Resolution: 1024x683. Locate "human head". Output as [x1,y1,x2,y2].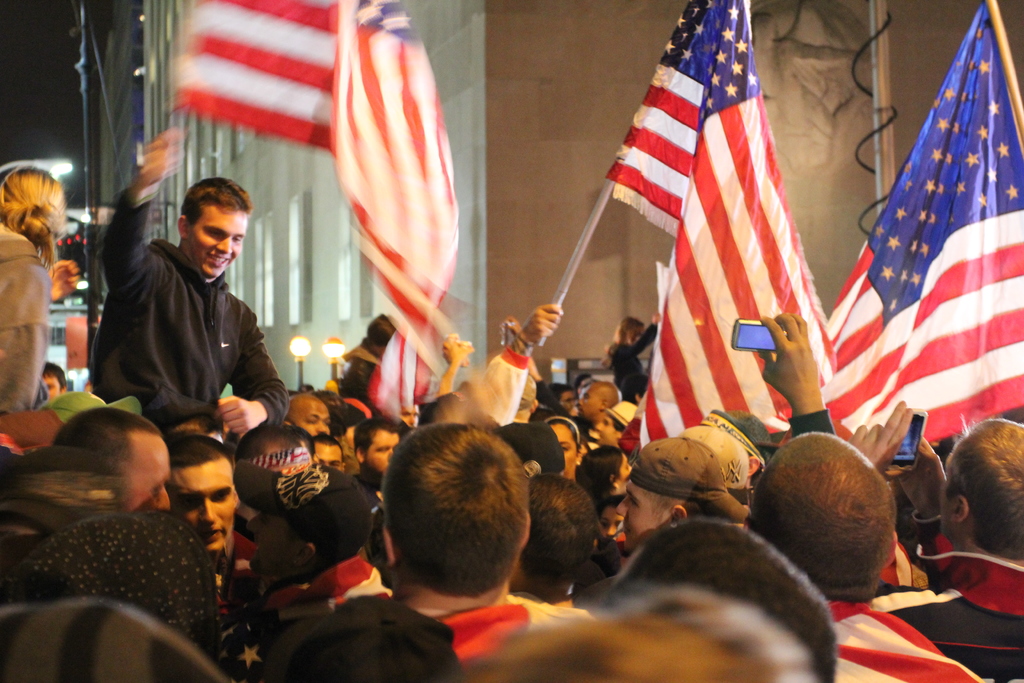
[582,443,631,493].
